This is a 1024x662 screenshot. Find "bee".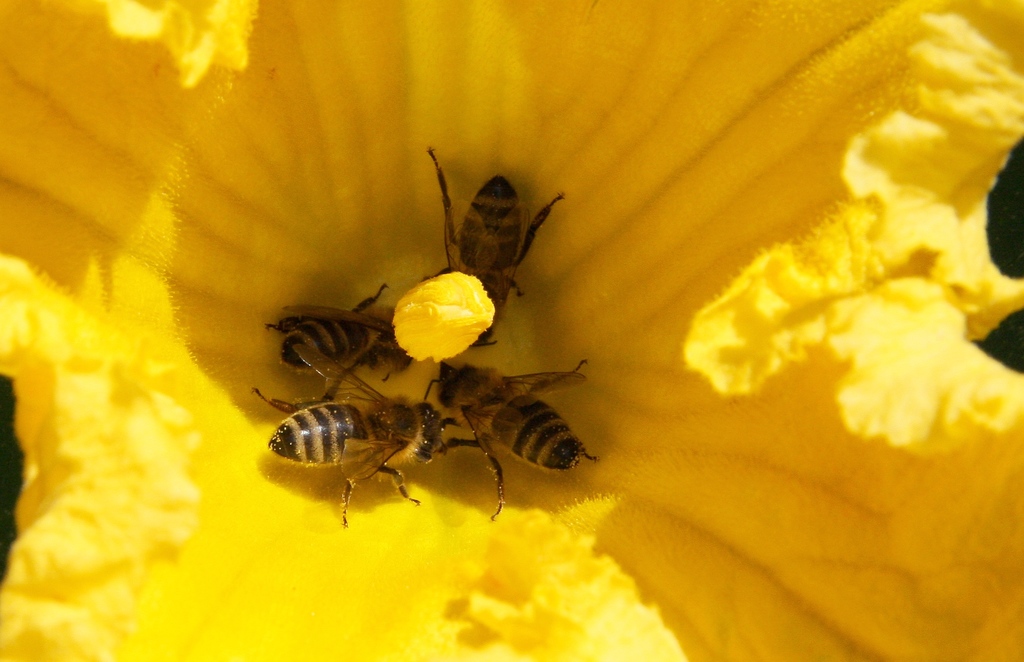
Bounding box: <bbox>419, 146, 562, 352</bbox>.
